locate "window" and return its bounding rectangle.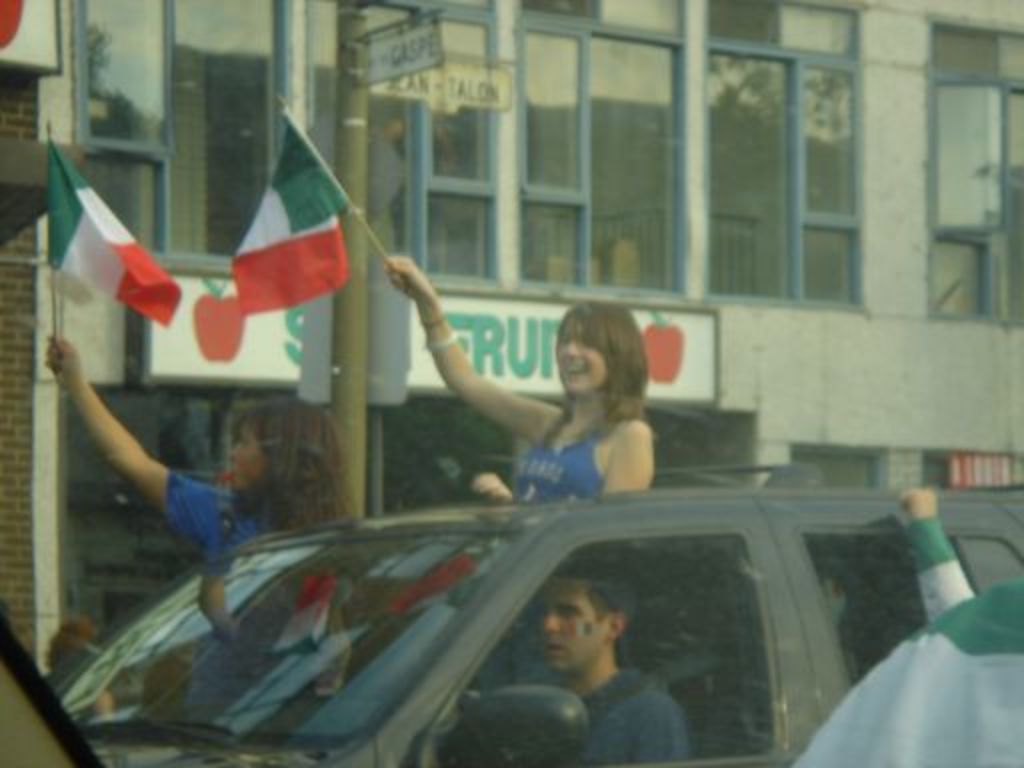
detection(372, 398, 758, 514).
